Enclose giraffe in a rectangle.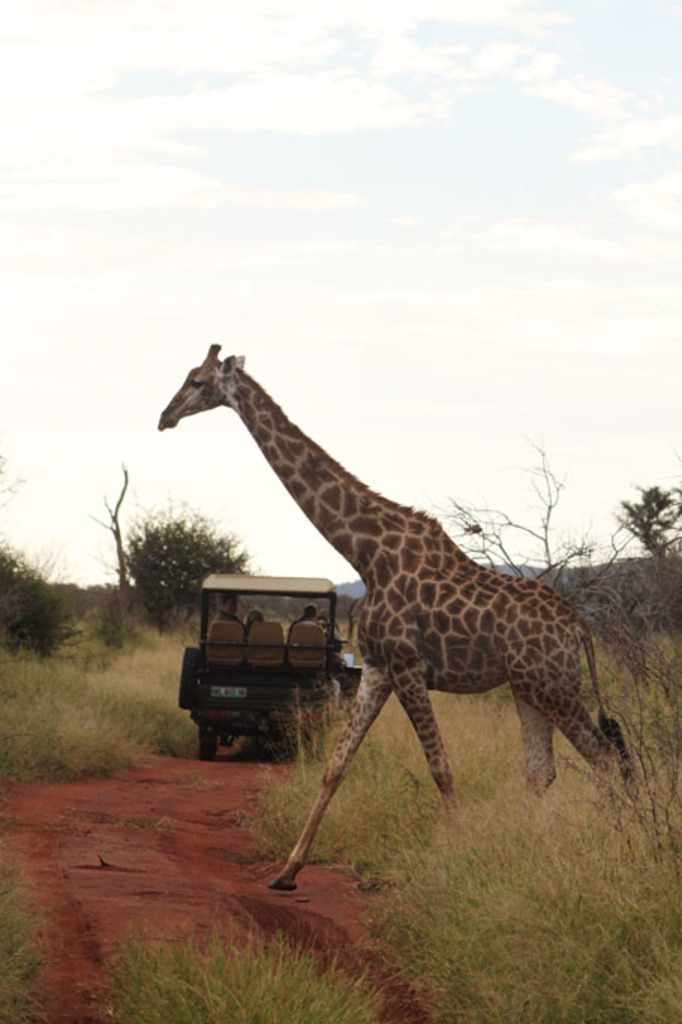
l=157, t=327, r=640, b=873.
